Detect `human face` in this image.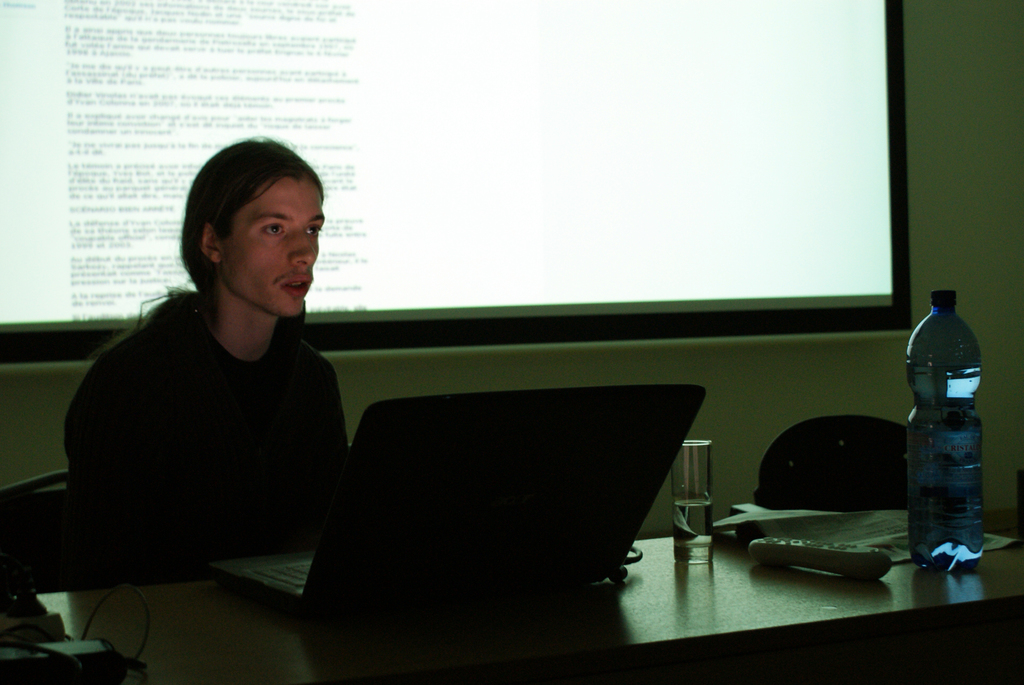
Detection: rect(221, 173, 323, 316).
